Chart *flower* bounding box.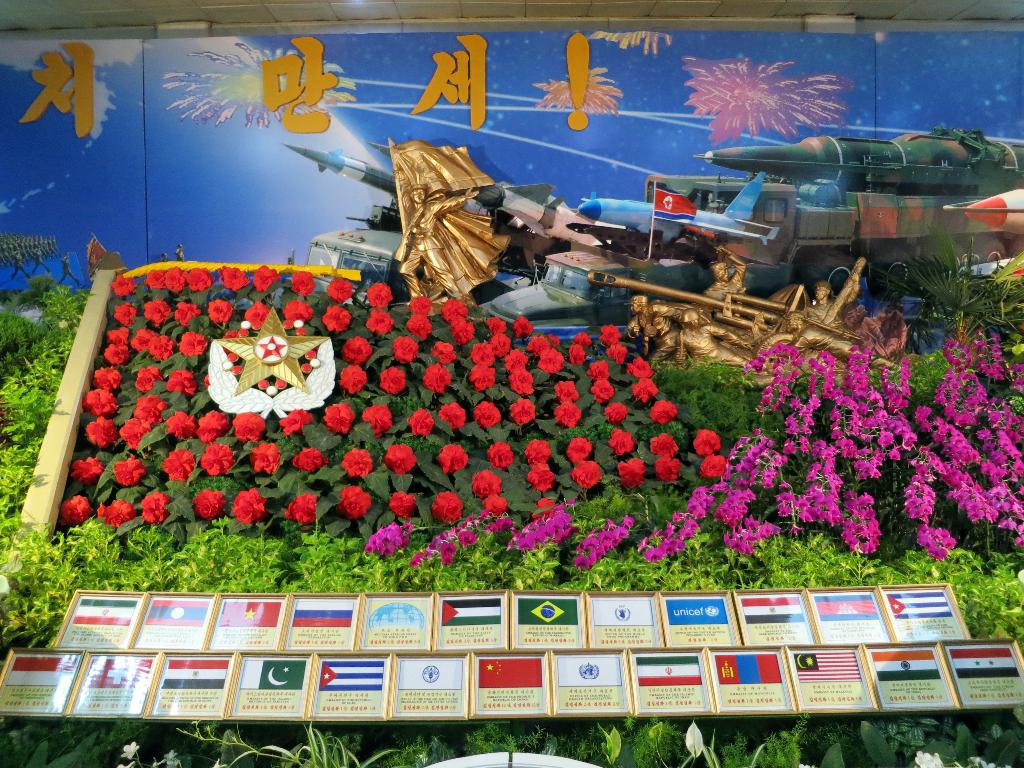
Charted: x1=205, y1=370, x2=211, y2=382.
